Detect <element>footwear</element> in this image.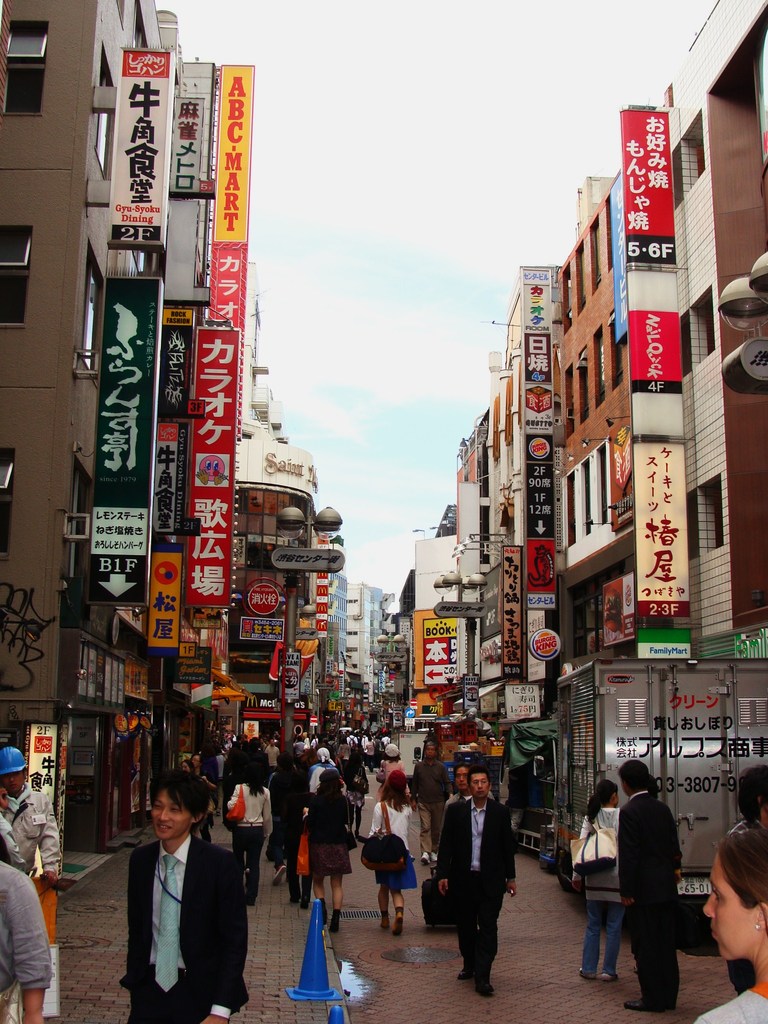
Detection: left=432, top=853, right=440, bottom=862.
